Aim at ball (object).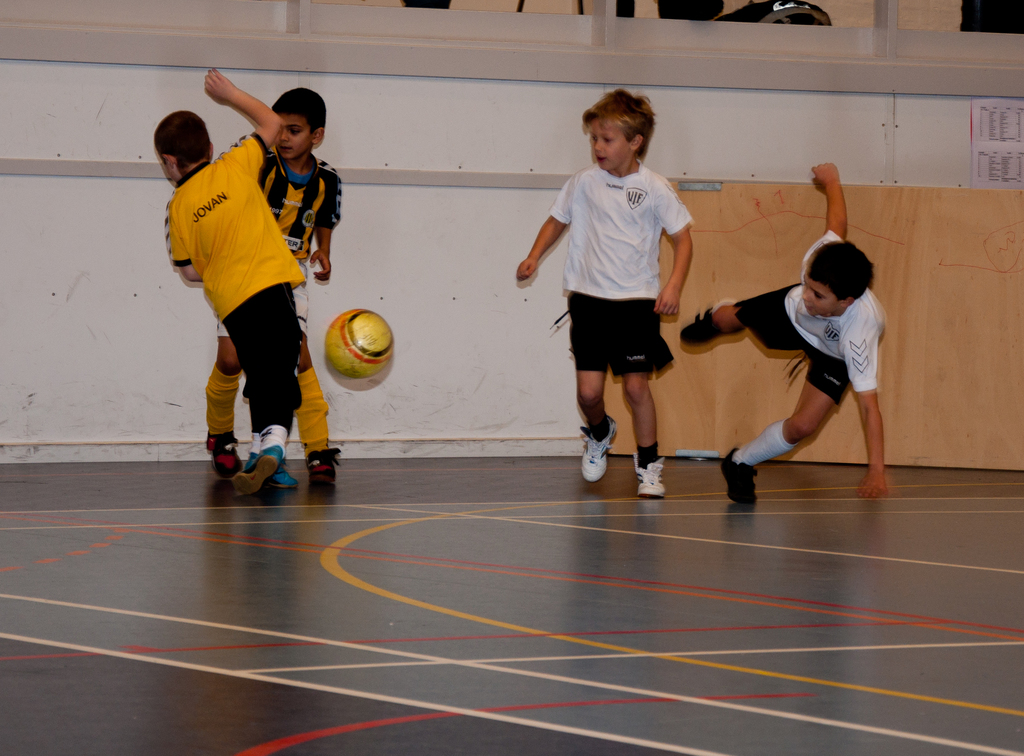
Aimed at [x1=326, y1=306, x2=396, y2=381].
